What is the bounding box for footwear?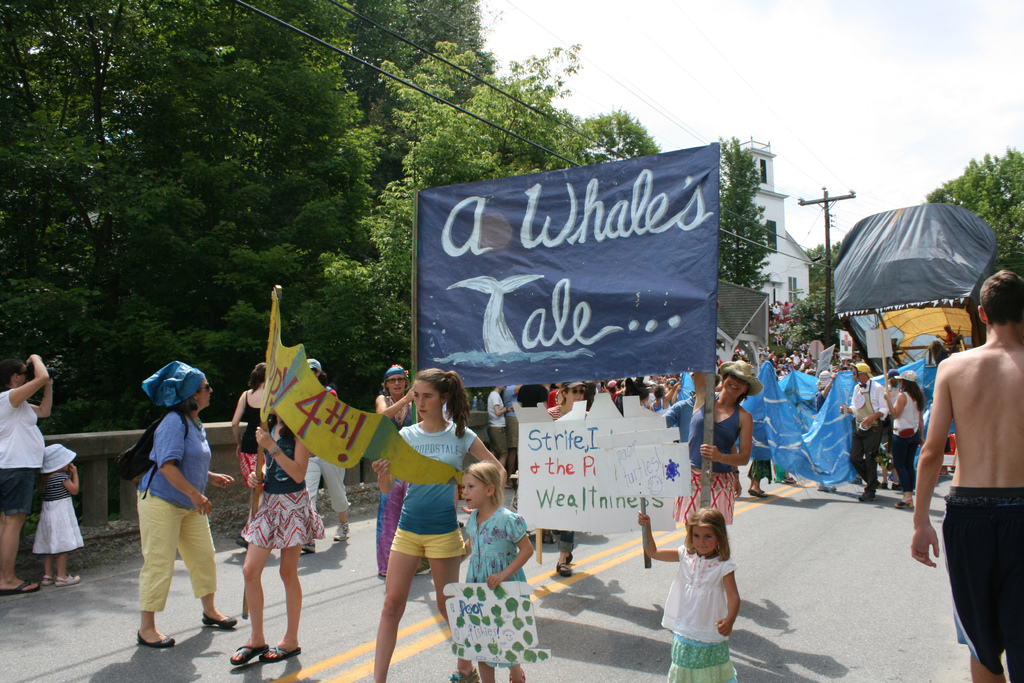
<region>132, 629, 177, 642</region>.
